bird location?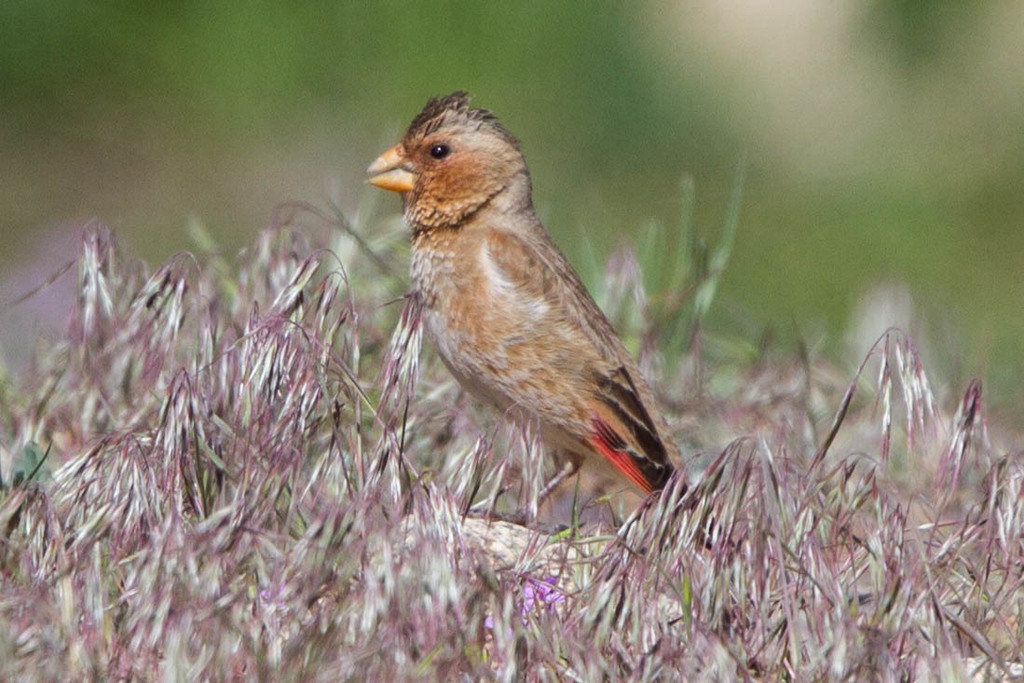
box(357, 90, 682, 524)
